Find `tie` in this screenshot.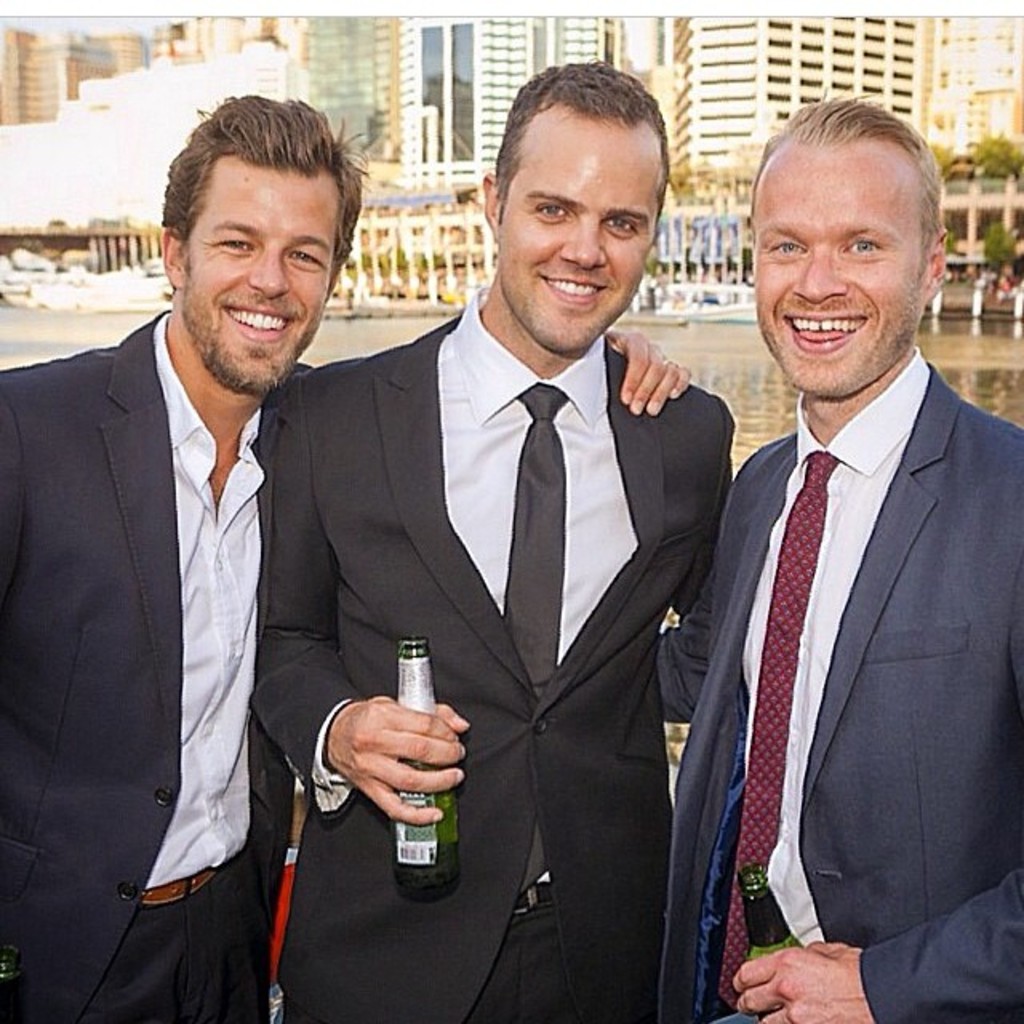
The bounding box for `tie` is Rect(498, 381, 570, 896).
